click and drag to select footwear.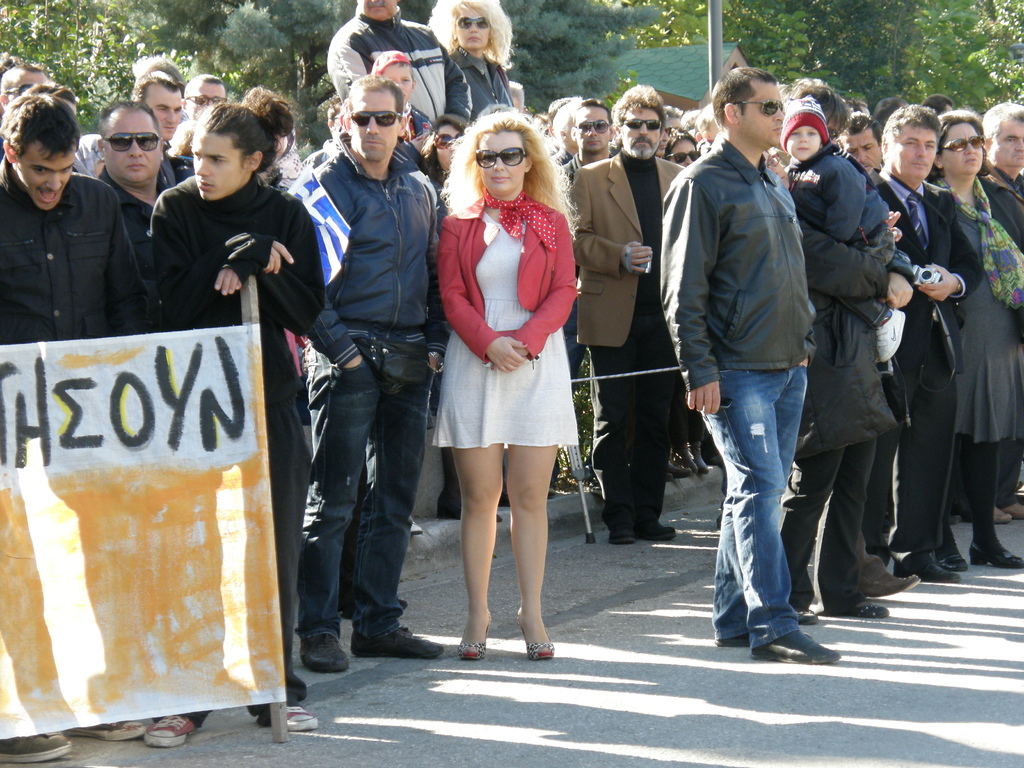
Selection: 517 610 554 661.
